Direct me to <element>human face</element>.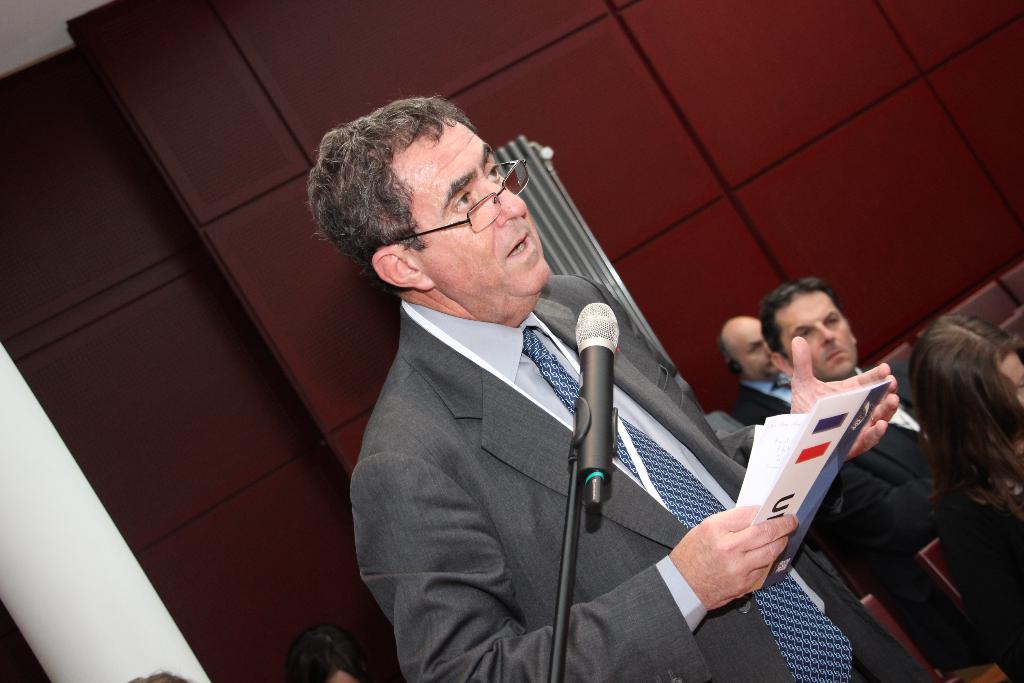
Direction: bbox(422, 114, 543, 302).
